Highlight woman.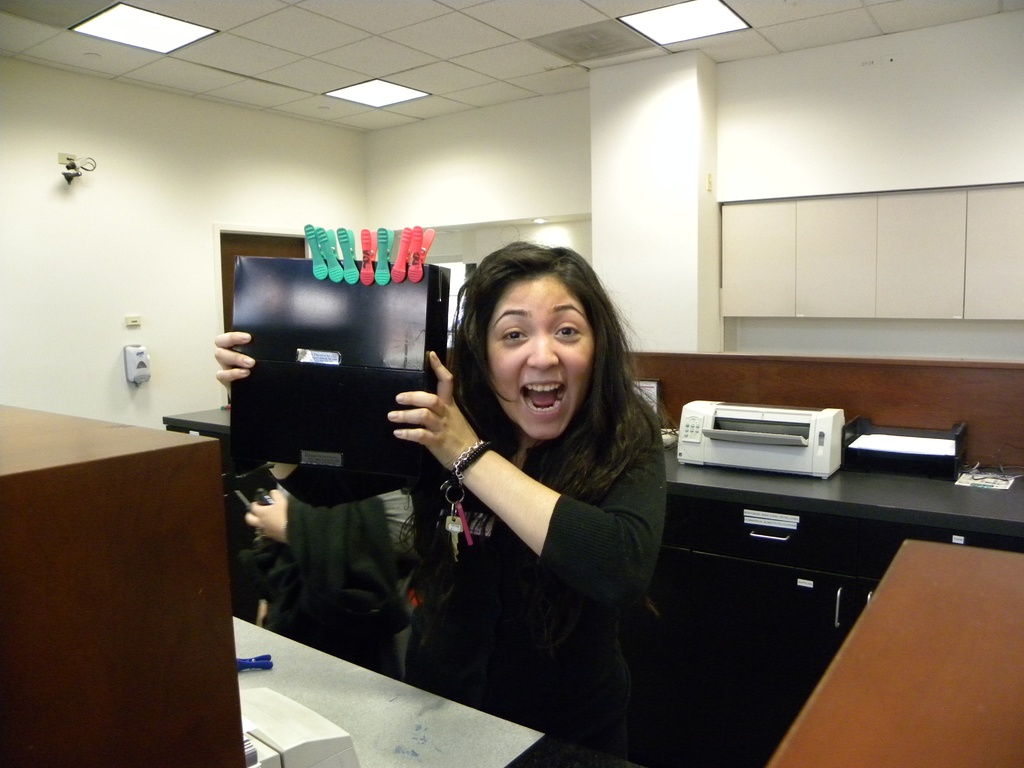
Highlighted region: l=211, t=236, r=674, b=767.
